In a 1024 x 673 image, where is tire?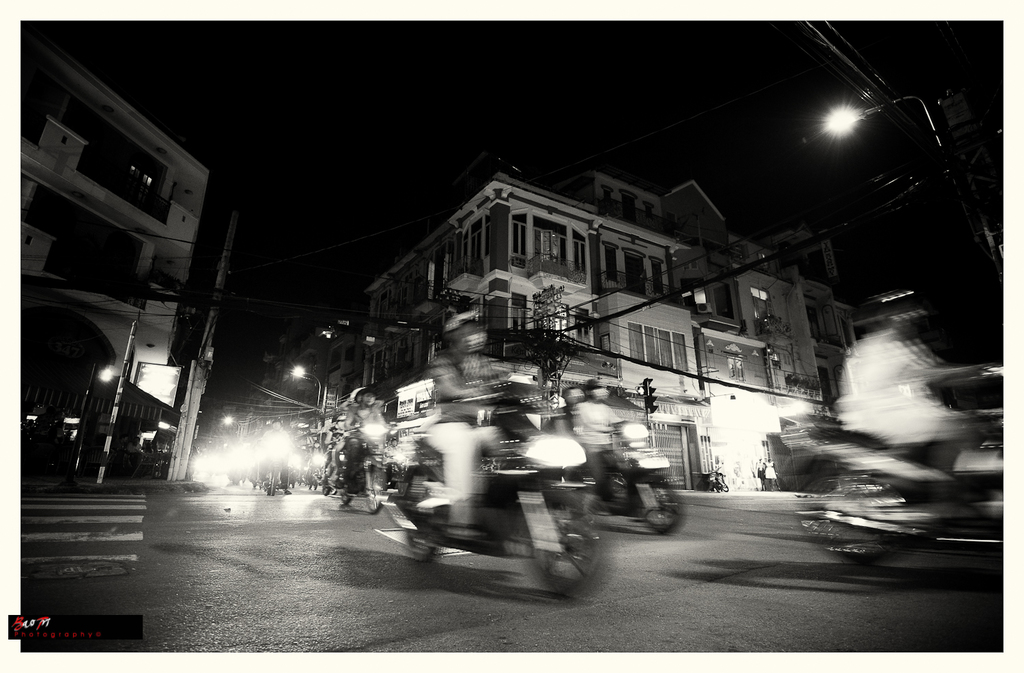
312,466,323,491.
